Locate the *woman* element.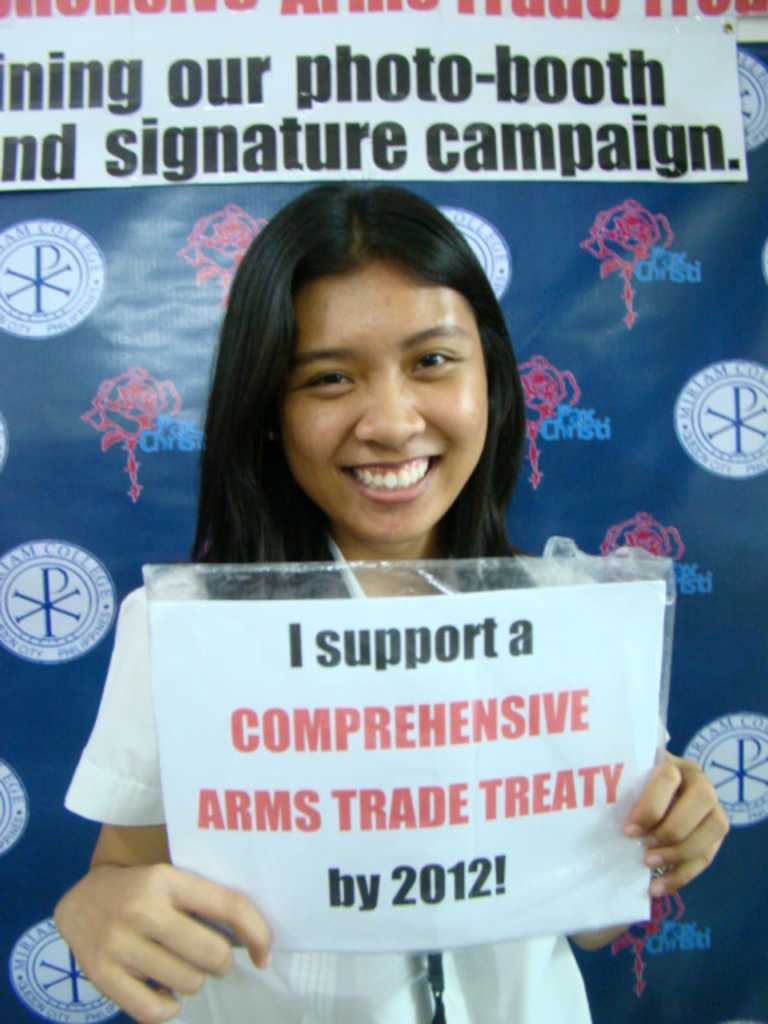
Element bbox: 56/189/738/1022.
